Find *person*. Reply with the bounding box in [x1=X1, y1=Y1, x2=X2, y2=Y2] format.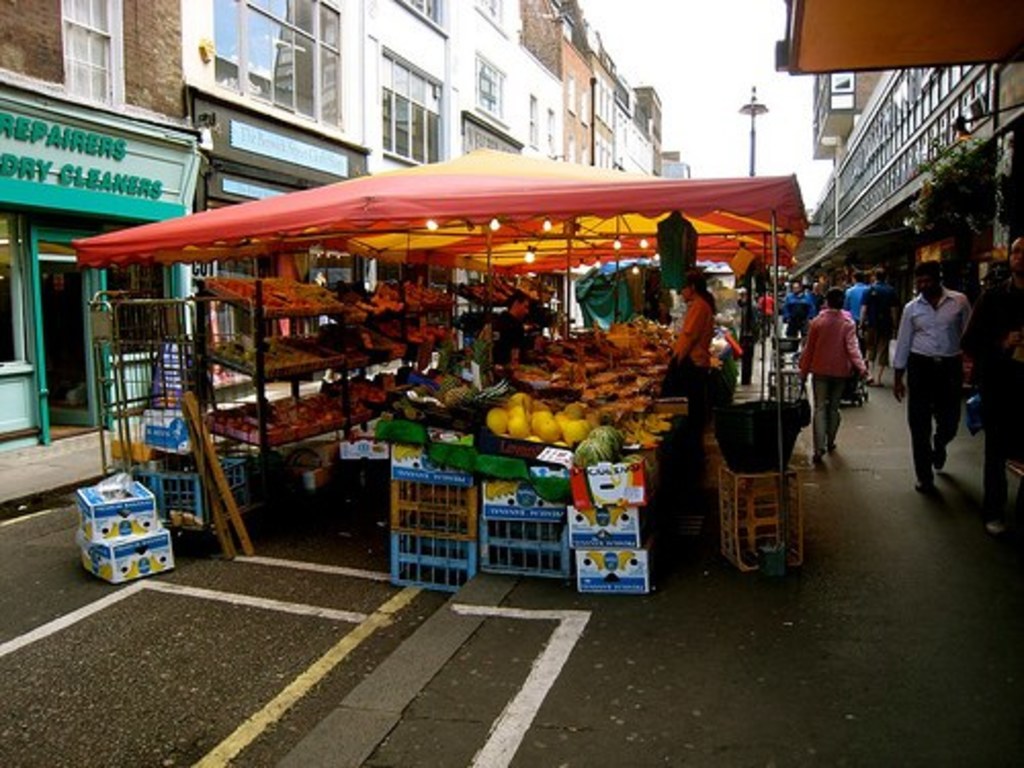
[x1=860, y1=256, x2=899, y2=391].
